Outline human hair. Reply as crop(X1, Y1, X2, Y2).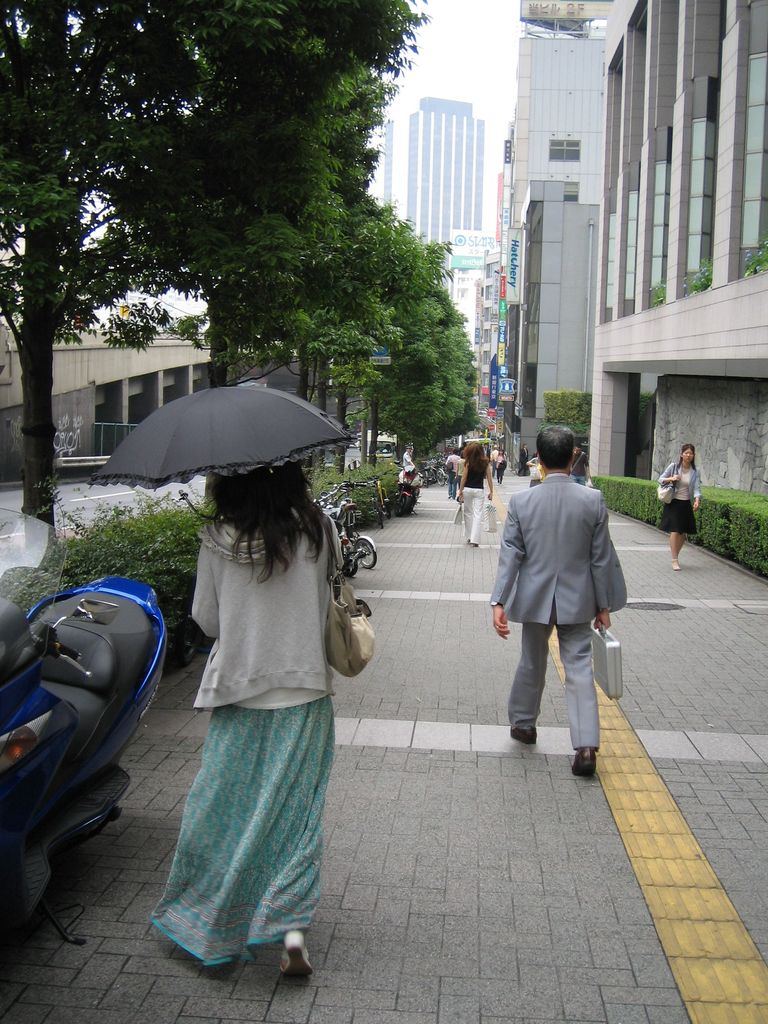
crop(536, 424, 576, 476).
